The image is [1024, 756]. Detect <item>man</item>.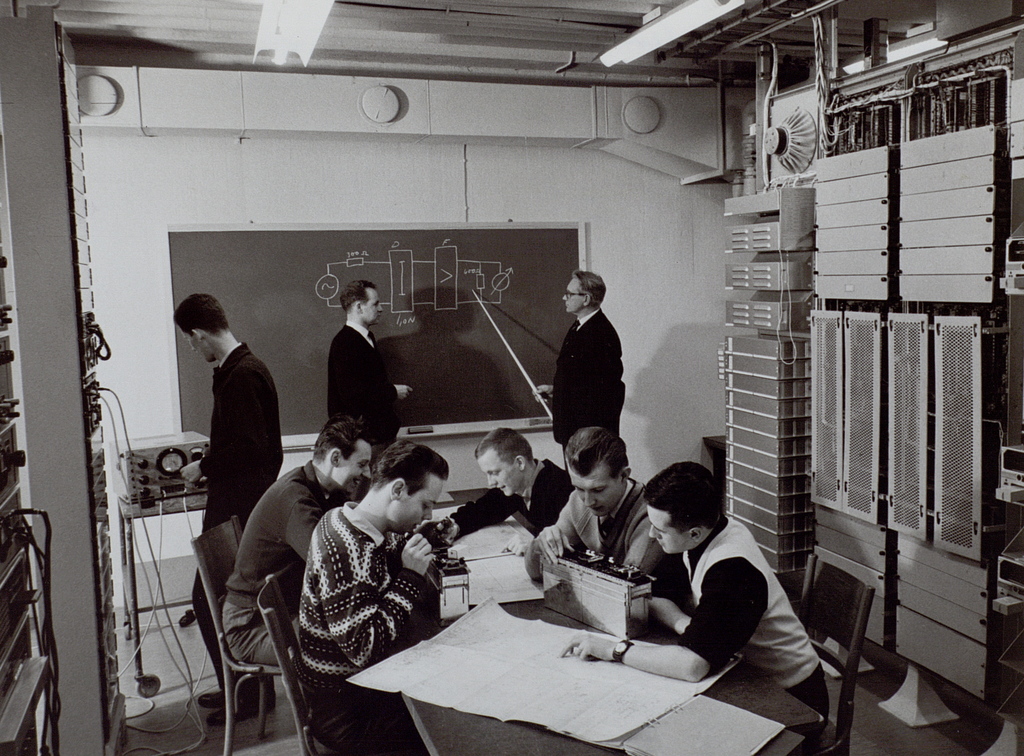
Detection: [580,464,835,733].
